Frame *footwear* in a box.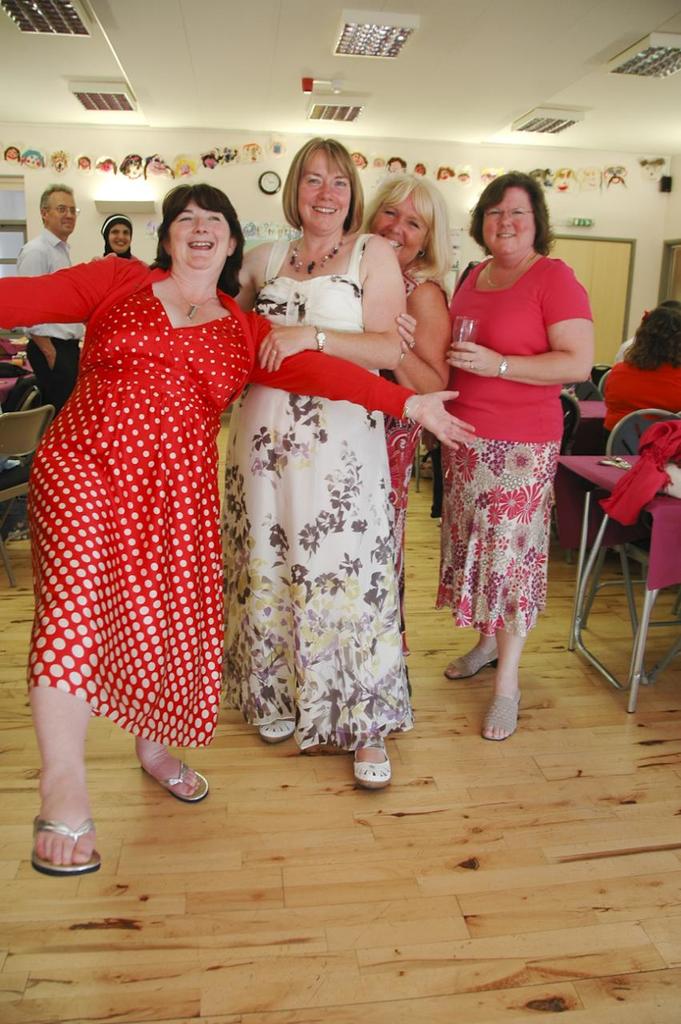
355:742:390:792.
